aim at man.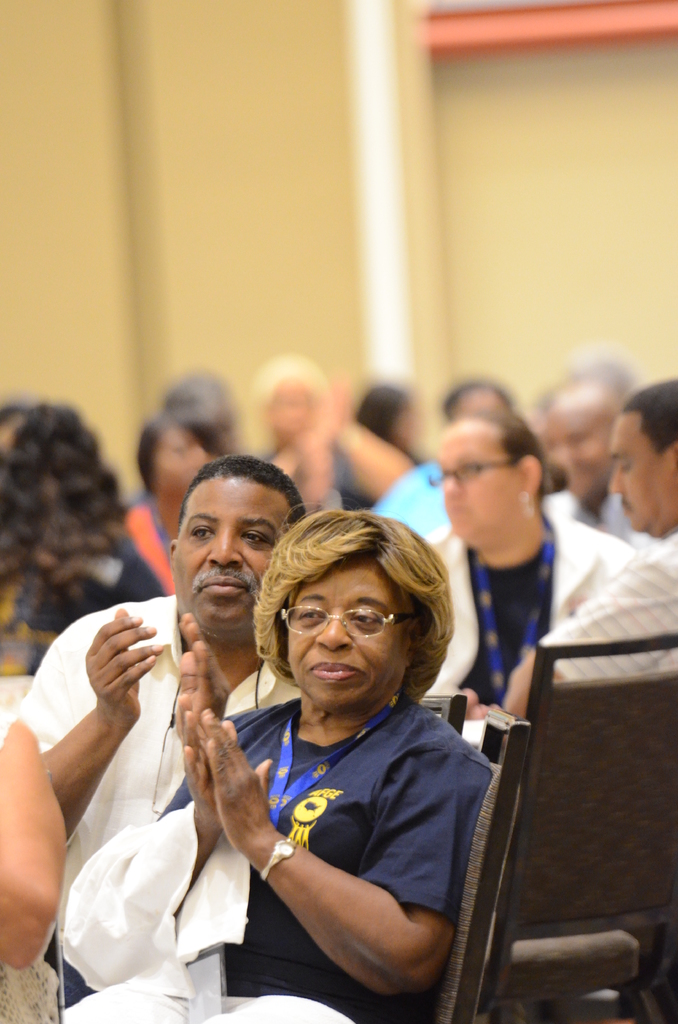
Aimed at [499, 376, 677, 724].
